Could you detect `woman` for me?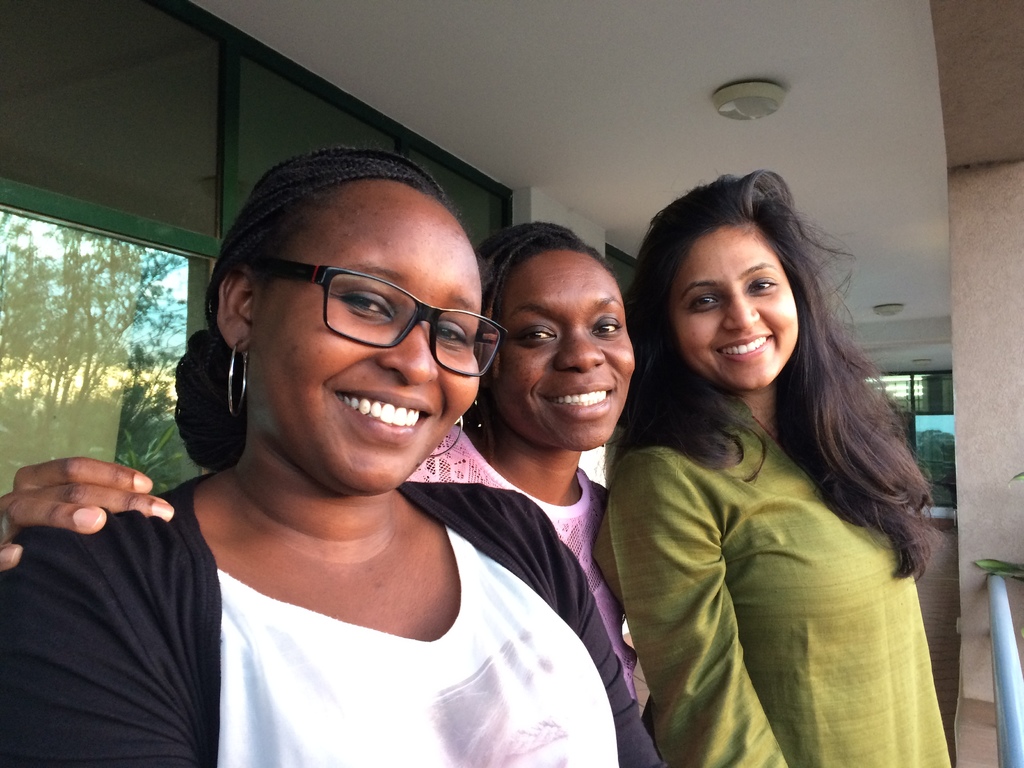
Detection result: [0,218,649,718].
